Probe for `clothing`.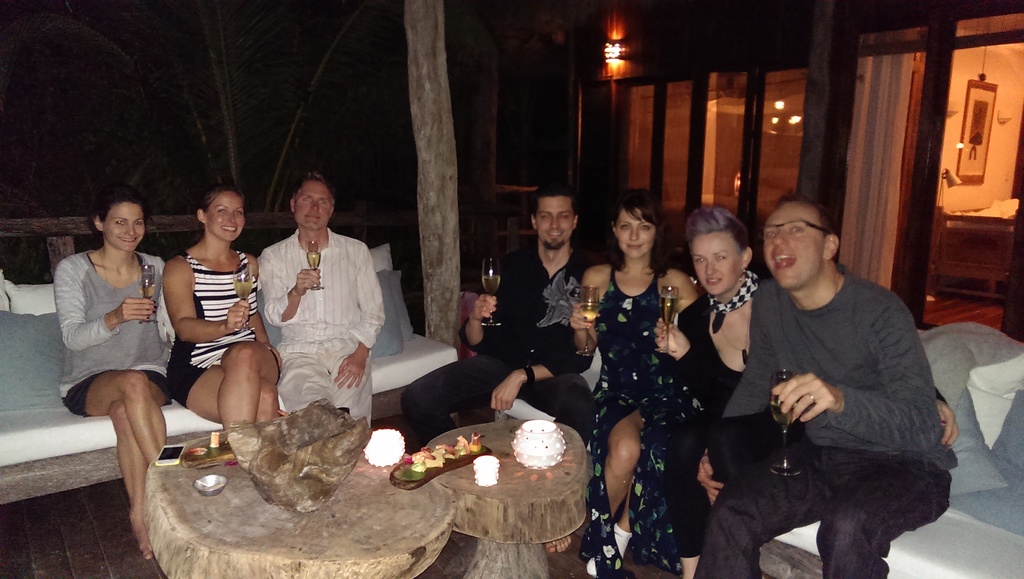
Probe result: (689,272,964,578).
